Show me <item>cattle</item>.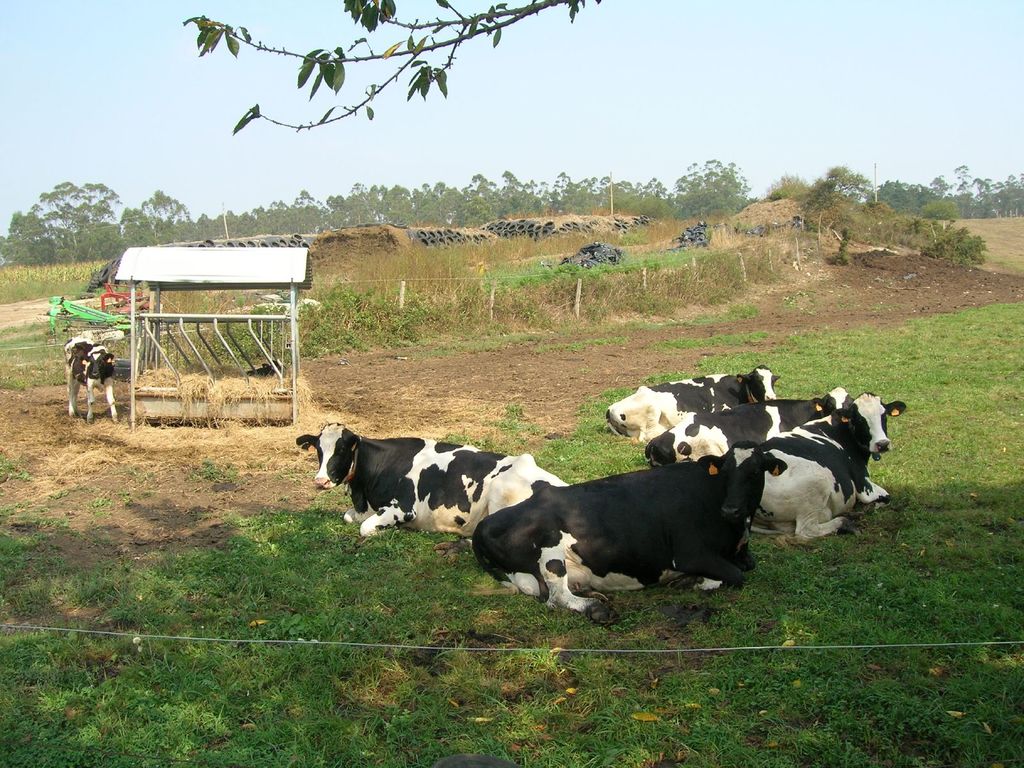
<item>cattle</item> is here: locate(605, 364, 783, 442).
